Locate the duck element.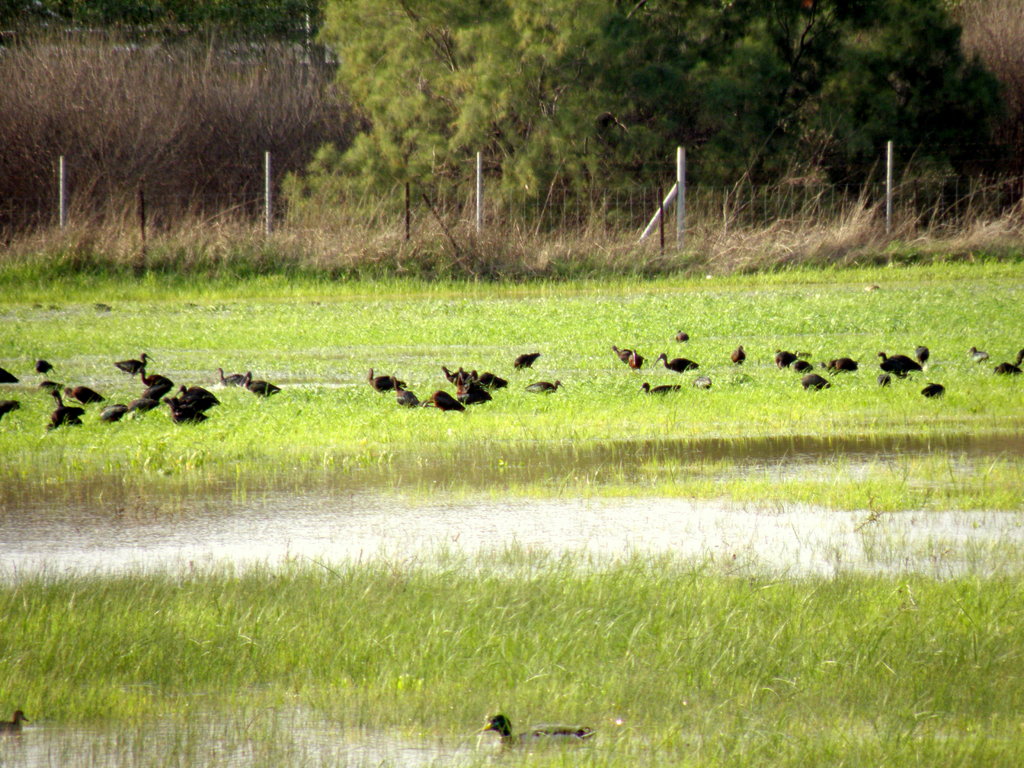
Element bbox: l=876, t=344, r=920, b=379.
